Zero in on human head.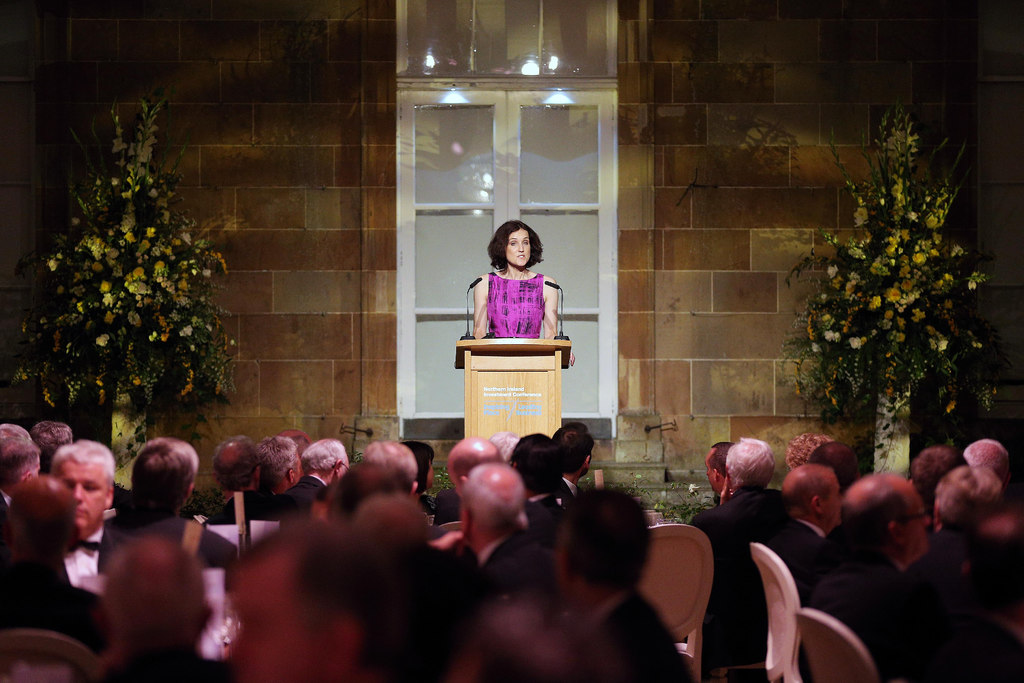
Zeroed in: {"x1": 459, "y1": 462, "x2": 531, "y2": 547}.
